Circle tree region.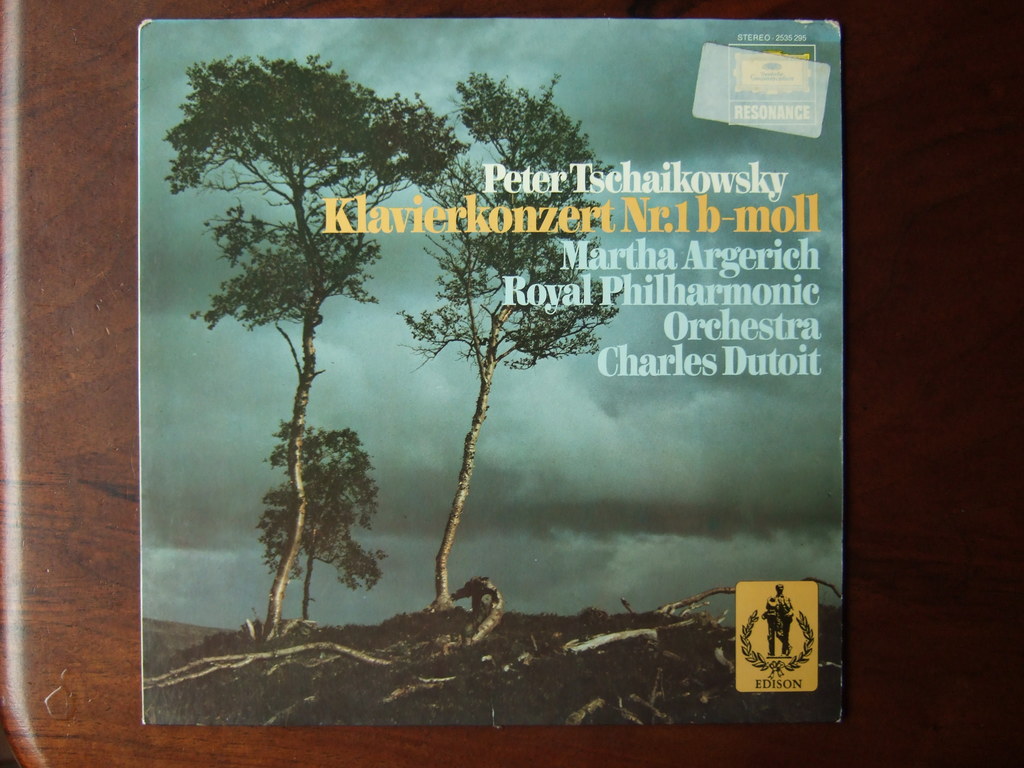
Region: detection(153, 47, 472, 652).
